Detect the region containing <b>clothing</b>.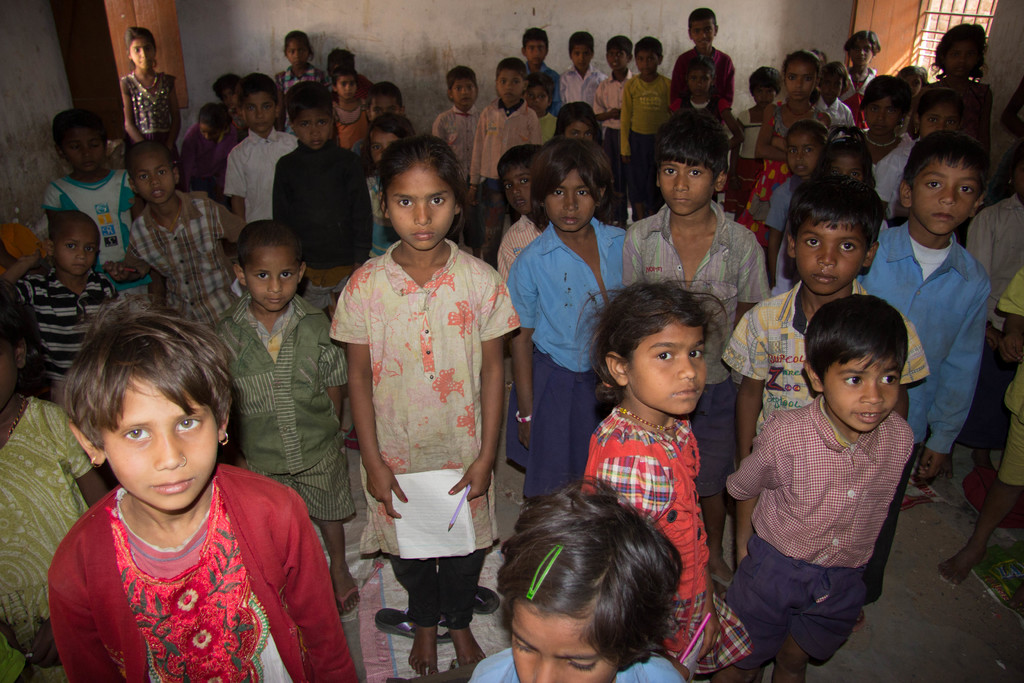
(218, 290, 345, 518).
